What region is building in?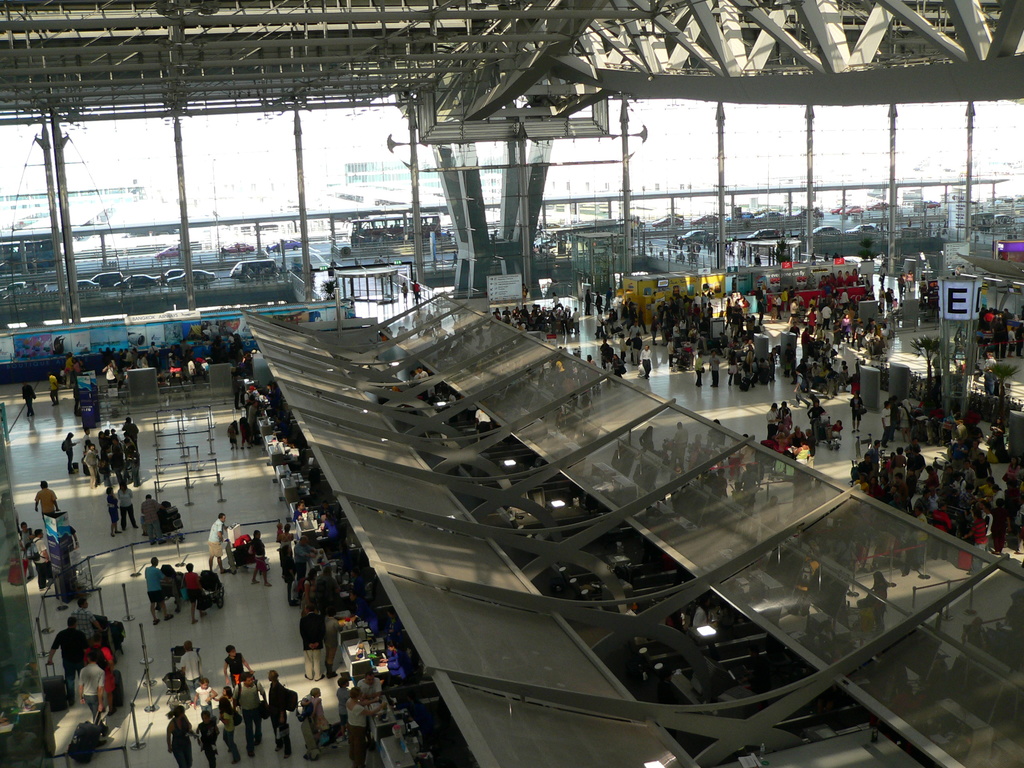
<region>0, 2, 1019, 766</region>.
